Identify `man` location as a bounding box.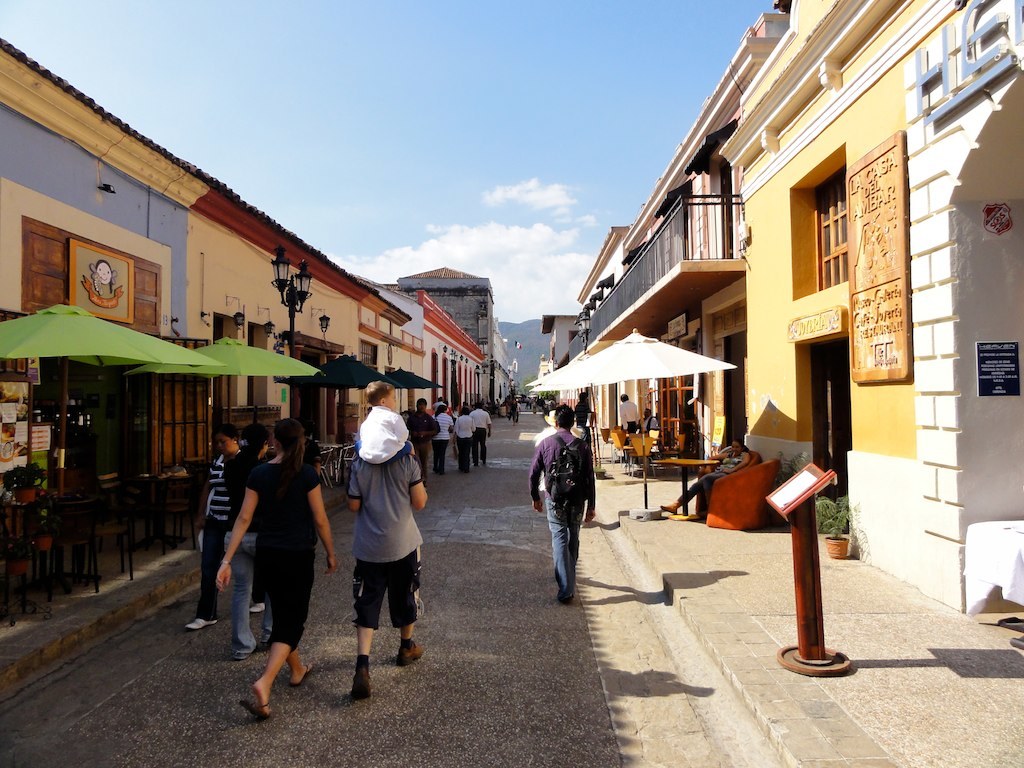
(left=617, top=387, right=639, bottom=440).
